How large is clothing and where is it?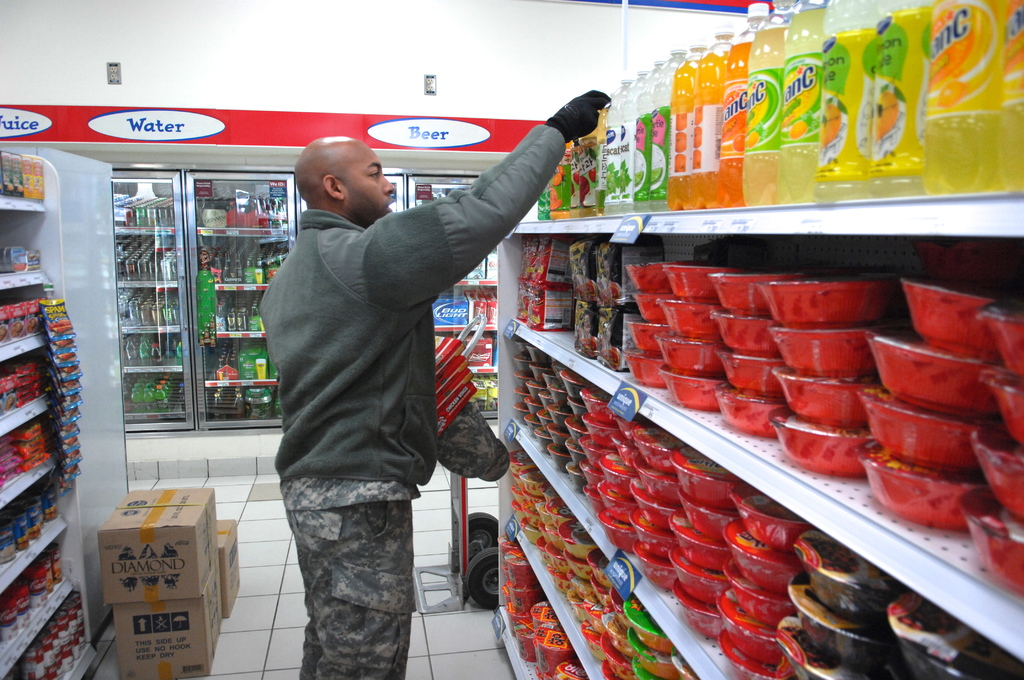
Bounding box: bbox=[258, 94, 540, 633].
